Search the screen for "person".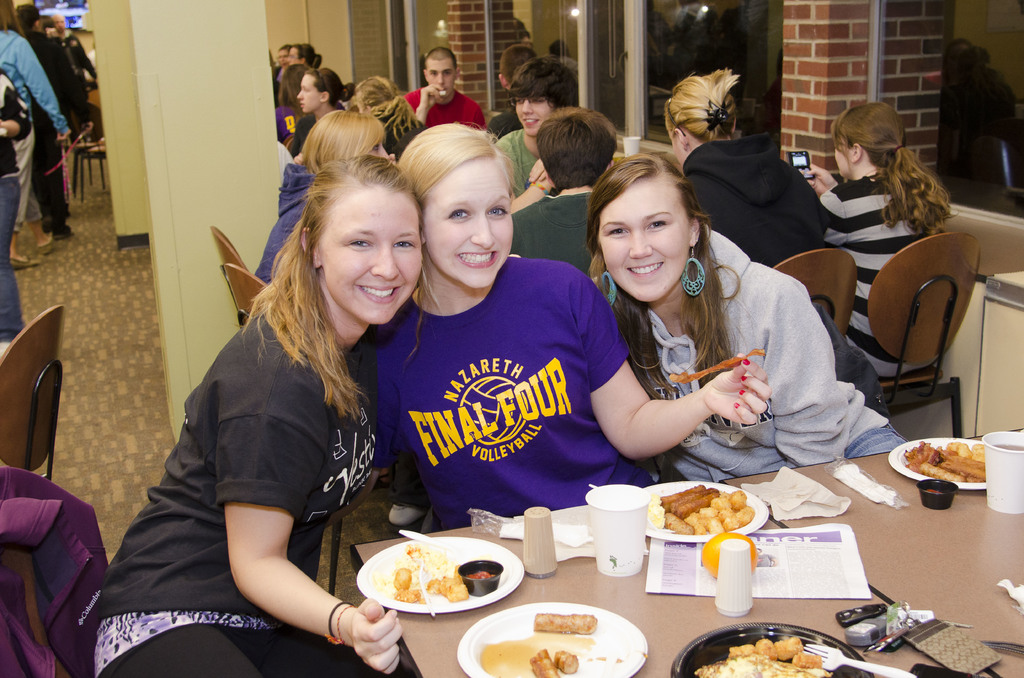
Found at box(42, 0, 89, 242).
